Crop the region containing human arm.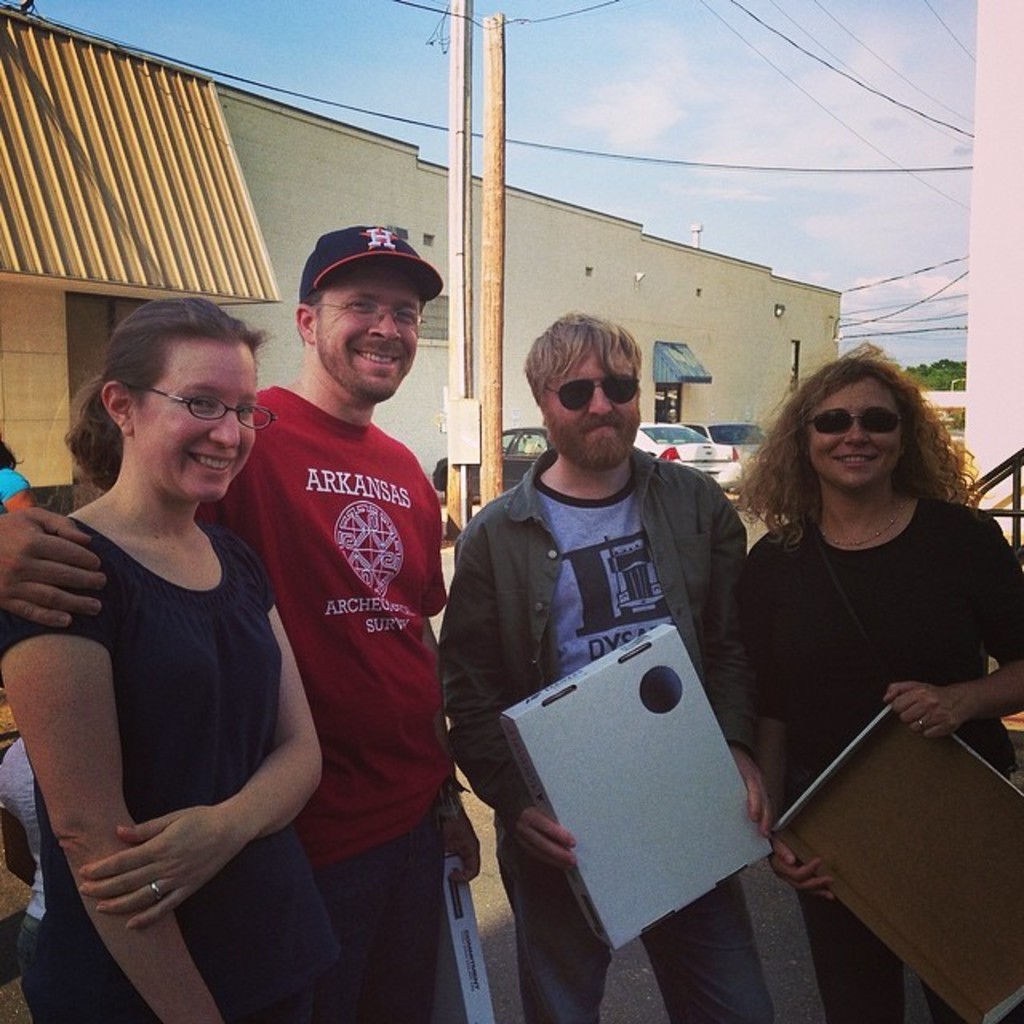
Crop region: box(70, 536, 326, 944).
